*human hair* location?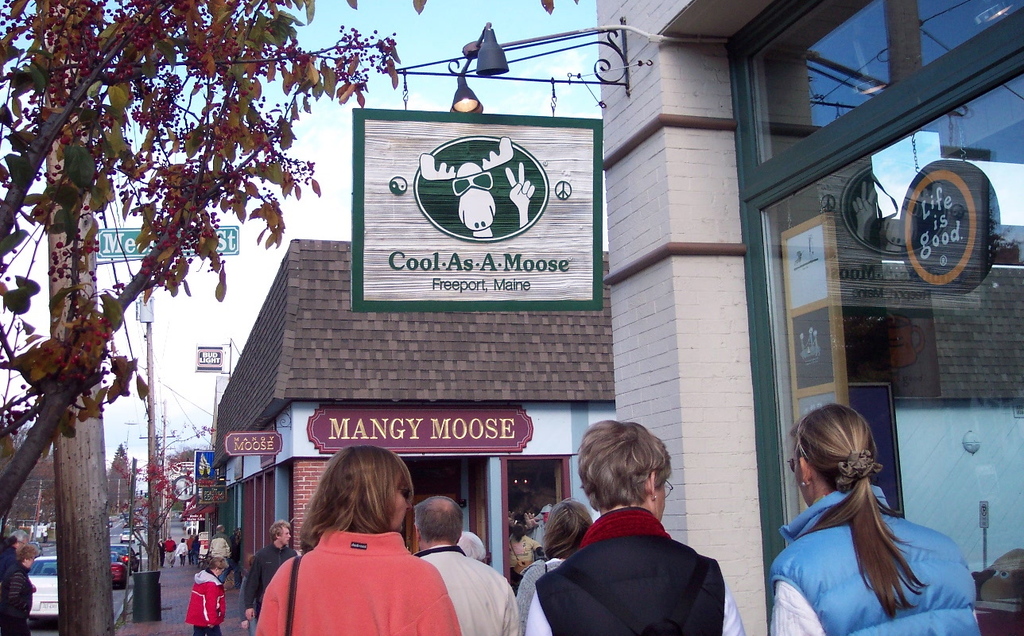
(left=307, top=467, right=414, bottom=559)
